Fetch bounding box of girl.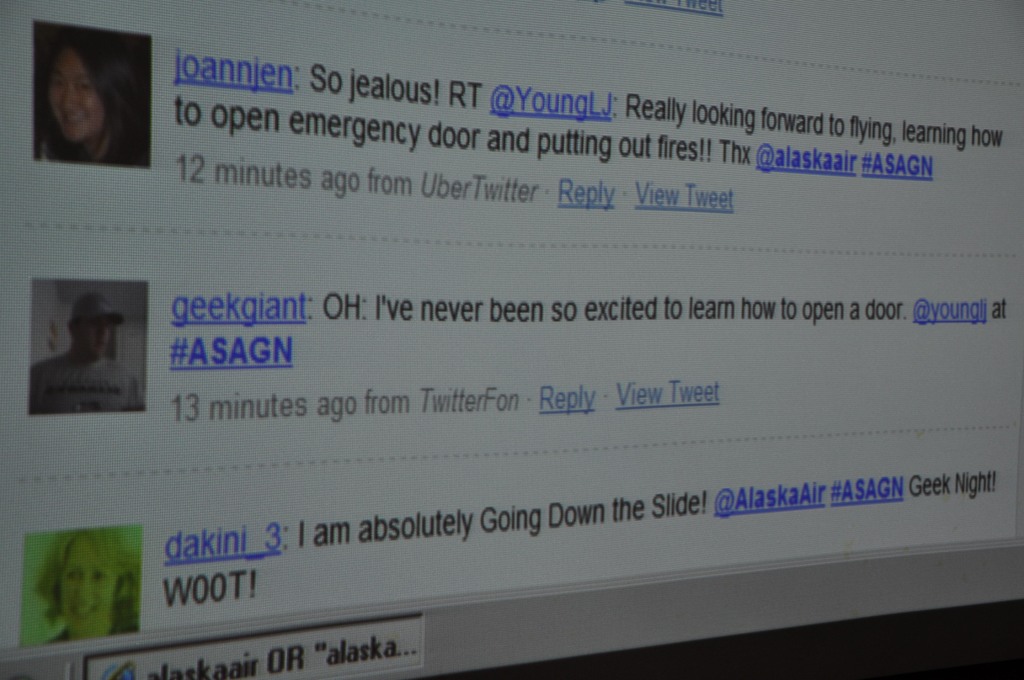
Bbox: bbox=[29, 523, 147, 649].
